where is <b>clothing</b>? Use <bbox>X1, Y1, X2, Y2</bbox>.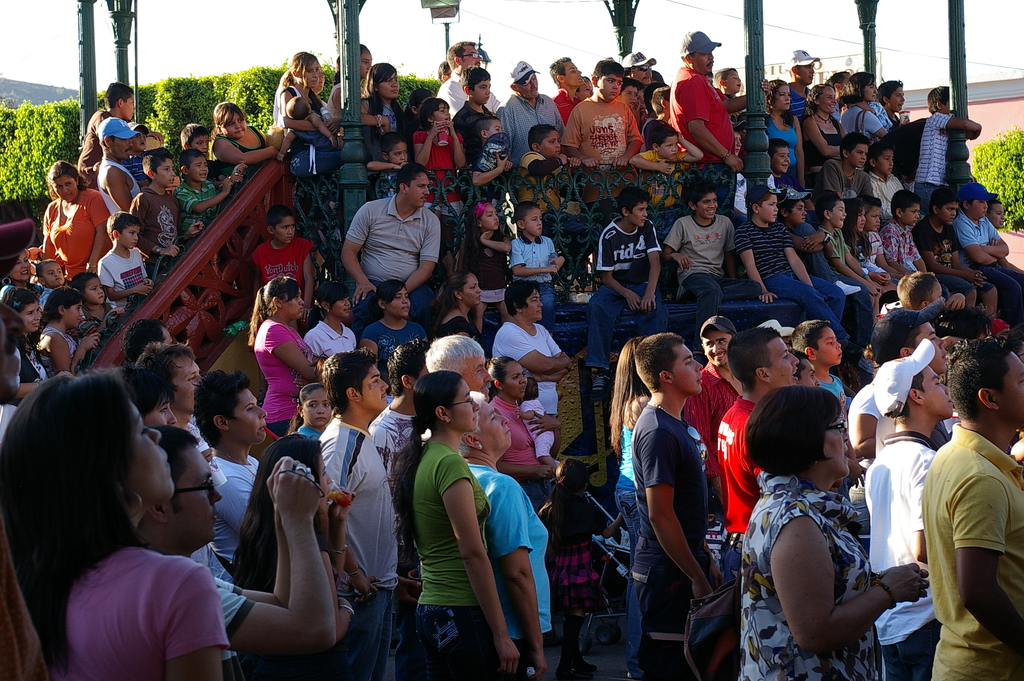
<bbox>483, 398, 540, 503</bbox>.
